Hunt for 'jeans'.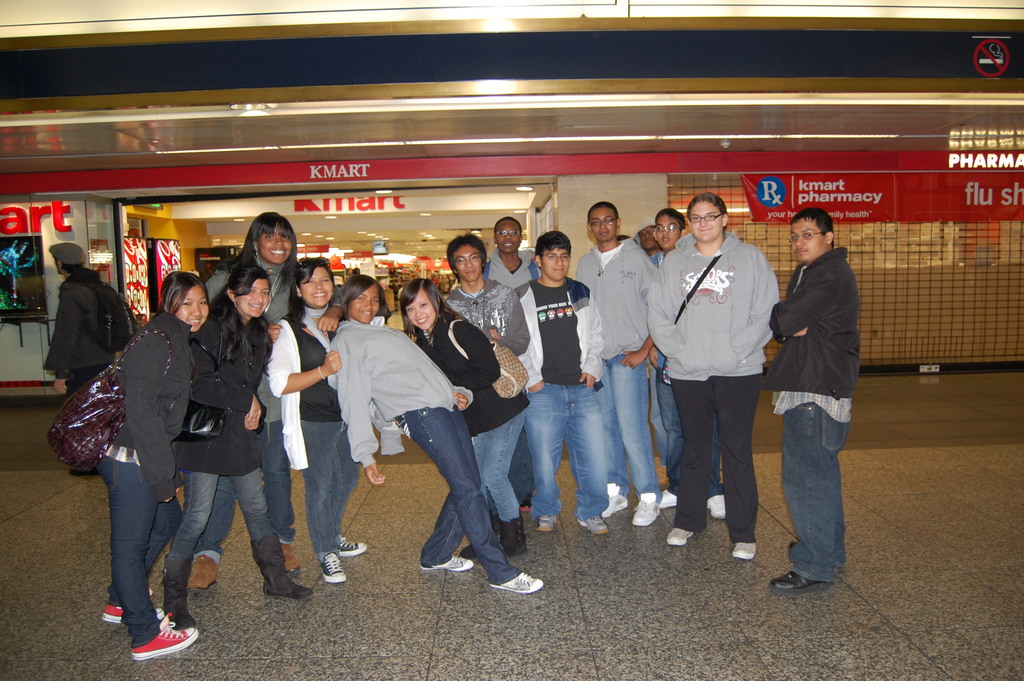
Hunted down at BBox(477, 413, 523, 521).
